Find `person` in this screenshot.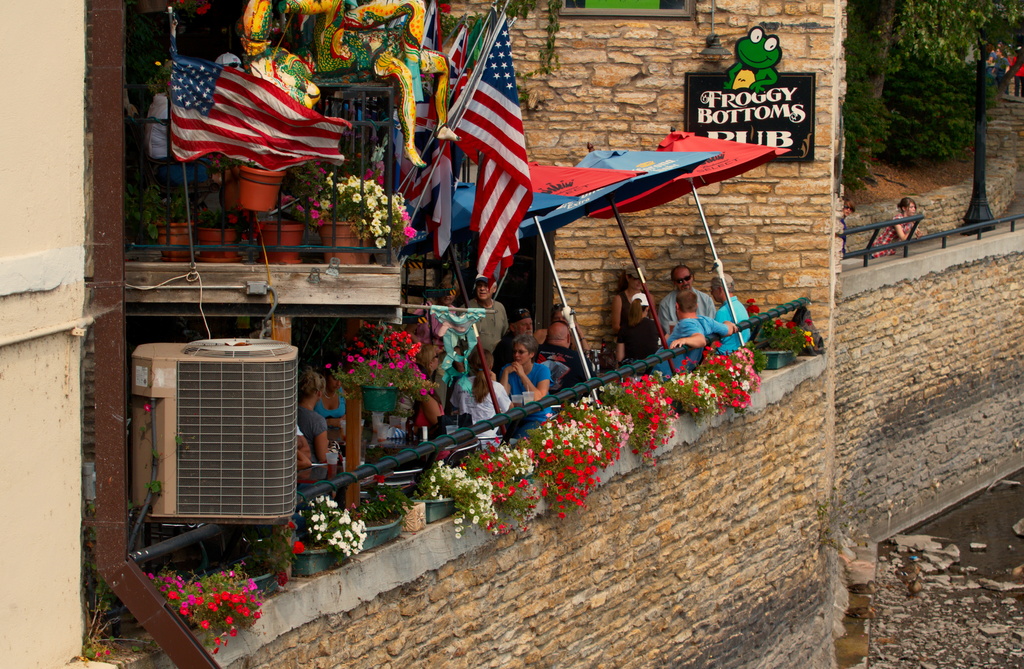
The bounding box for `person` is 513/300/543/349.
